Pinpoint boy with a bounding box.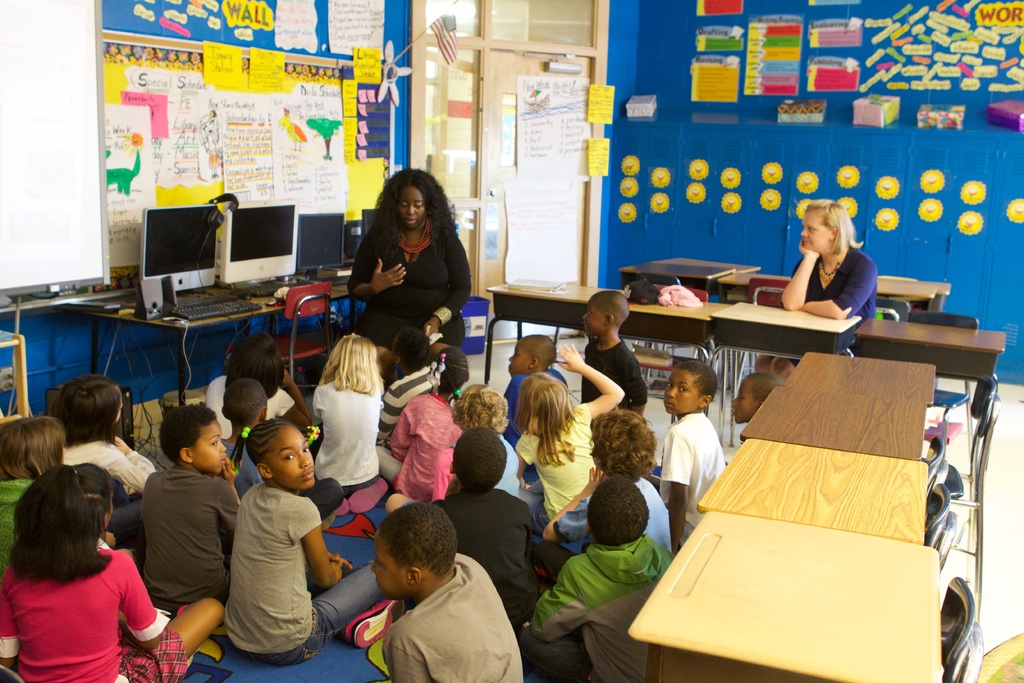
(436,428,536,646).
